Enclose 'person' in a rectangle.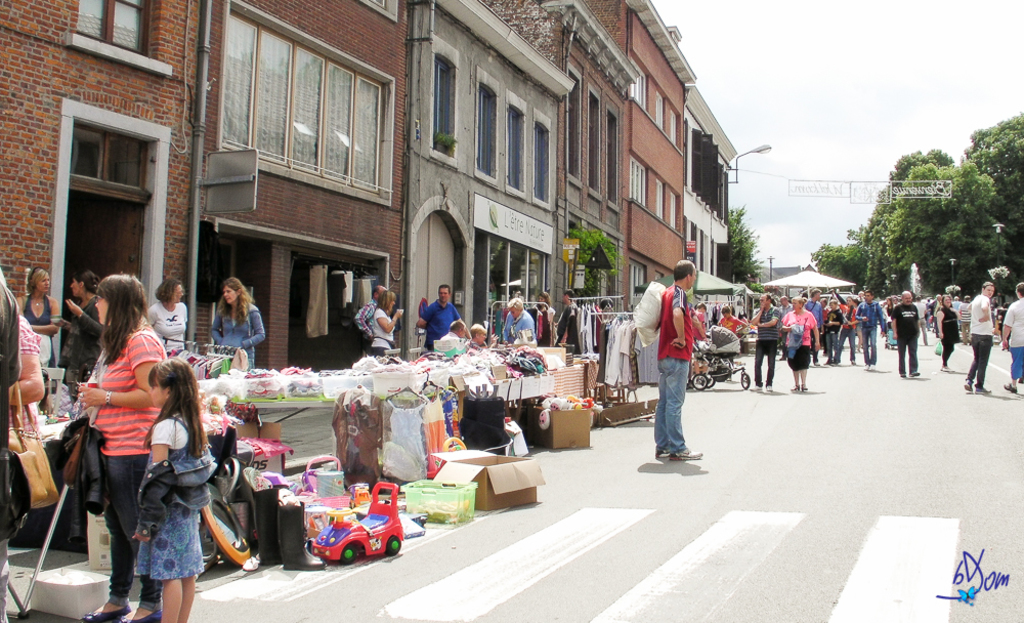
bbox(748, 292, 779, 392).
